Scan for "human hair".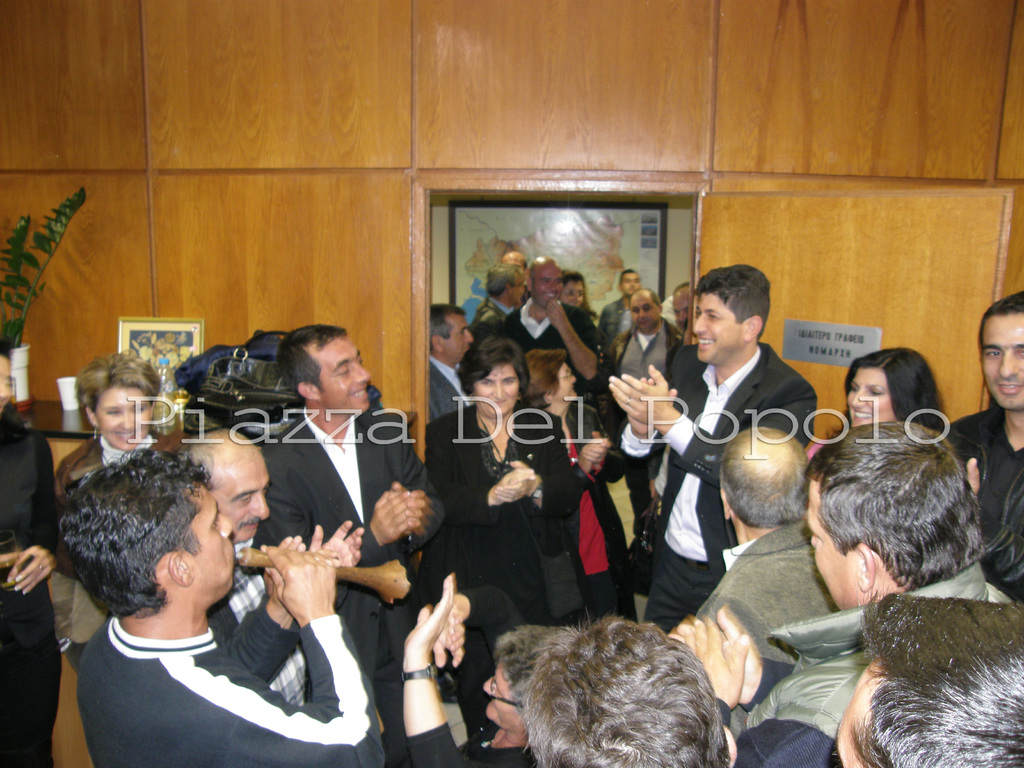
Scan result: [x1=274, y1=326, x2=349, y2=409].
